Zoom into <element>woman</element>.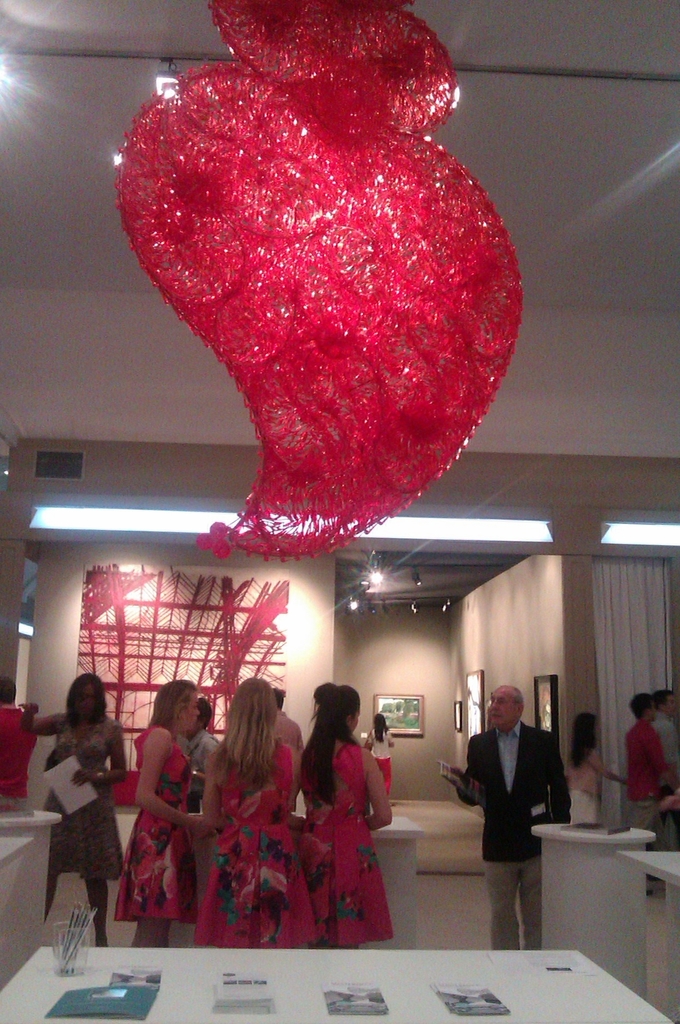
Zoom target: pyautogui.locateOnScreen(117, 678, 208, 951).
